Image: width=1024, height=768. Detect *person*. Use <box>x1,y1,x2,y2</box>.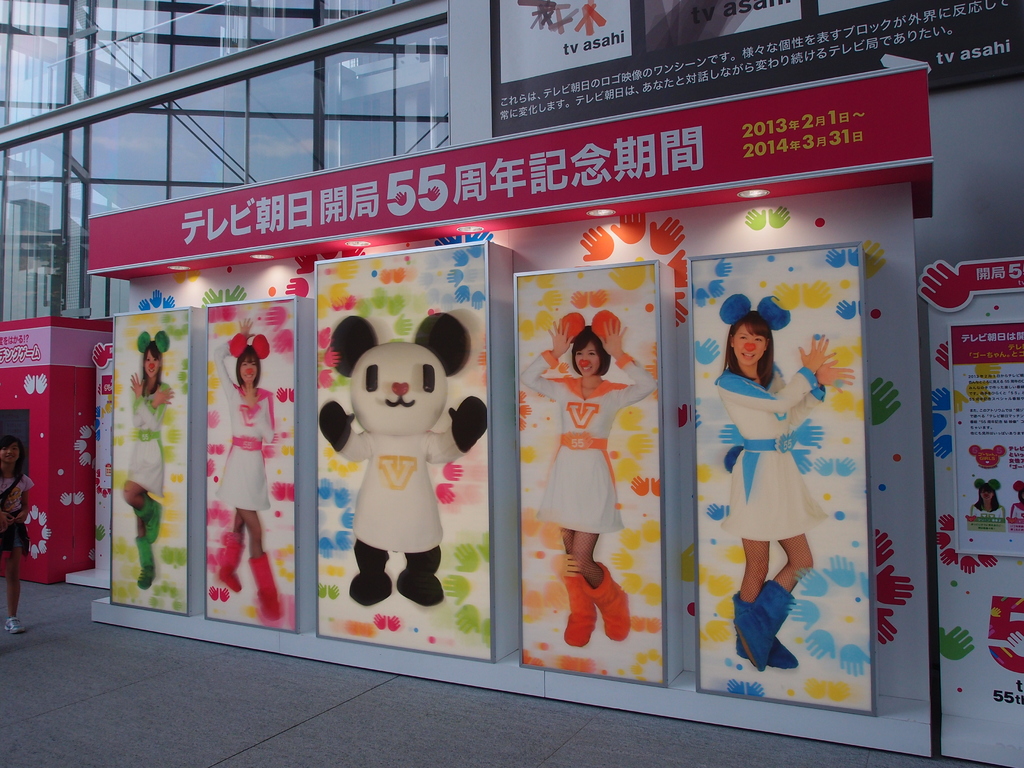
<box>969,480,1006,520</box>.
